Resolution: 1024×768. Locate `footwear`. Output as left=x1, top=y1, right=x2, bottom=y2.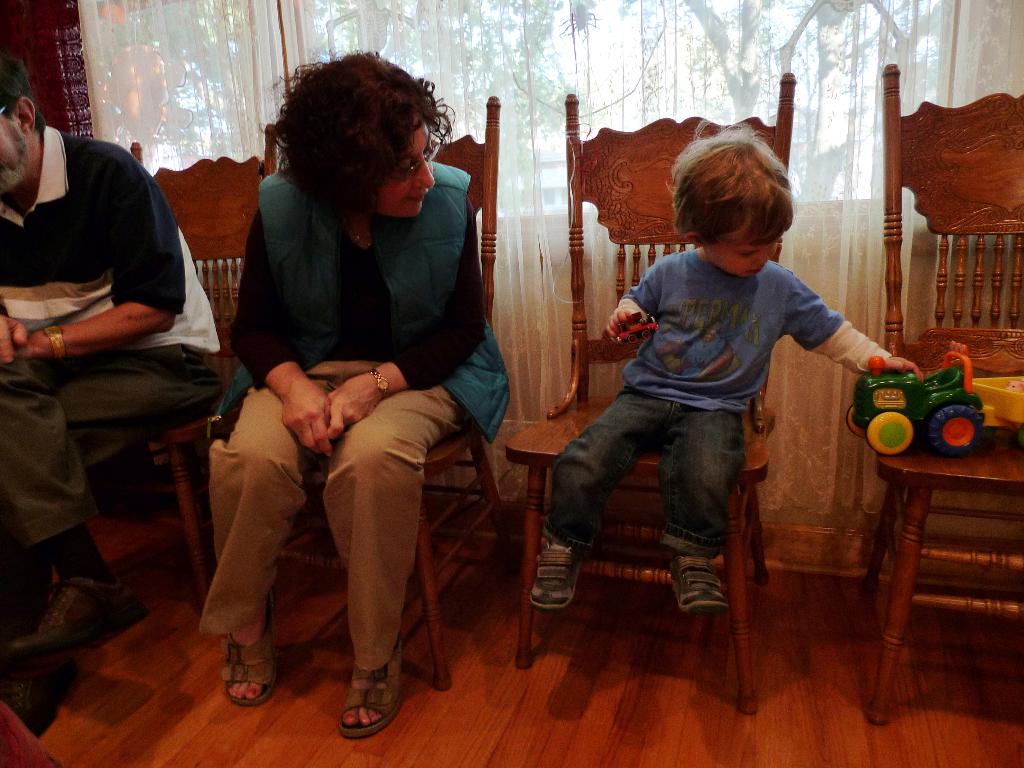
left=668, top=556, right=726, bottom=617.
